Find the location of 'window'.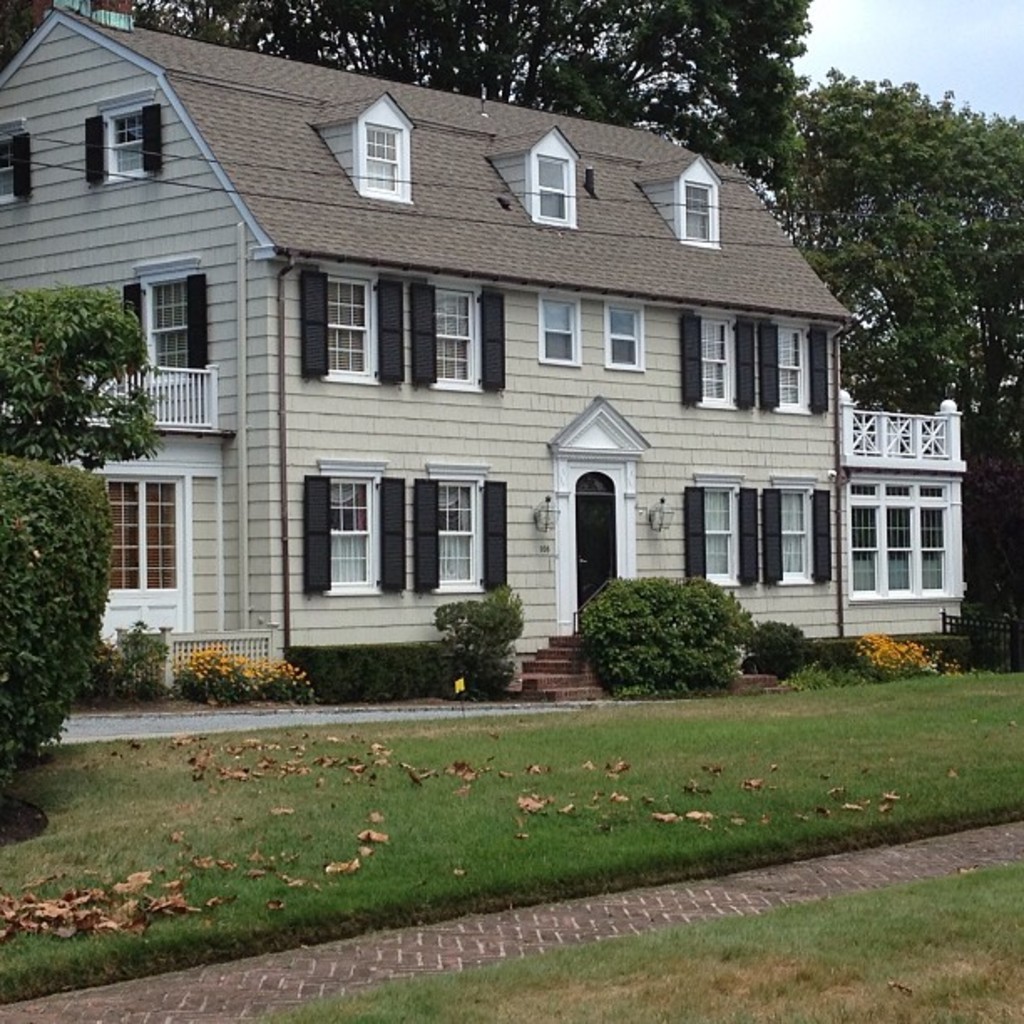
Location: Rect(0, 119, 23, 212).
